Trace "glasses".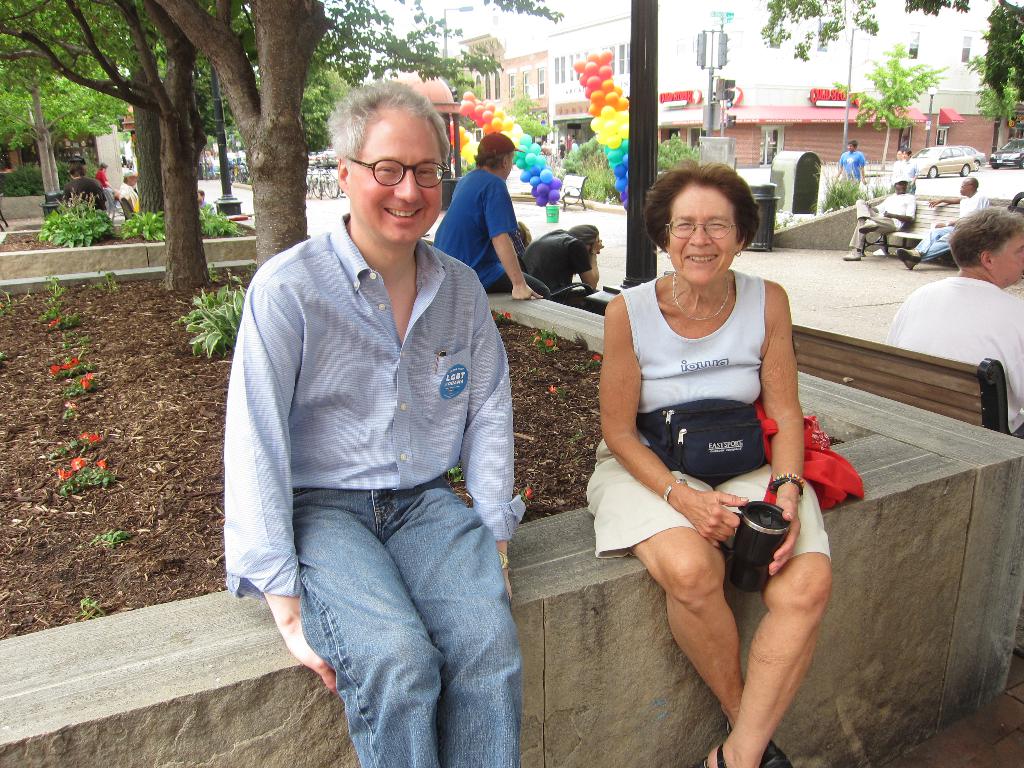
Traced to 336, 141, 452, 191.
